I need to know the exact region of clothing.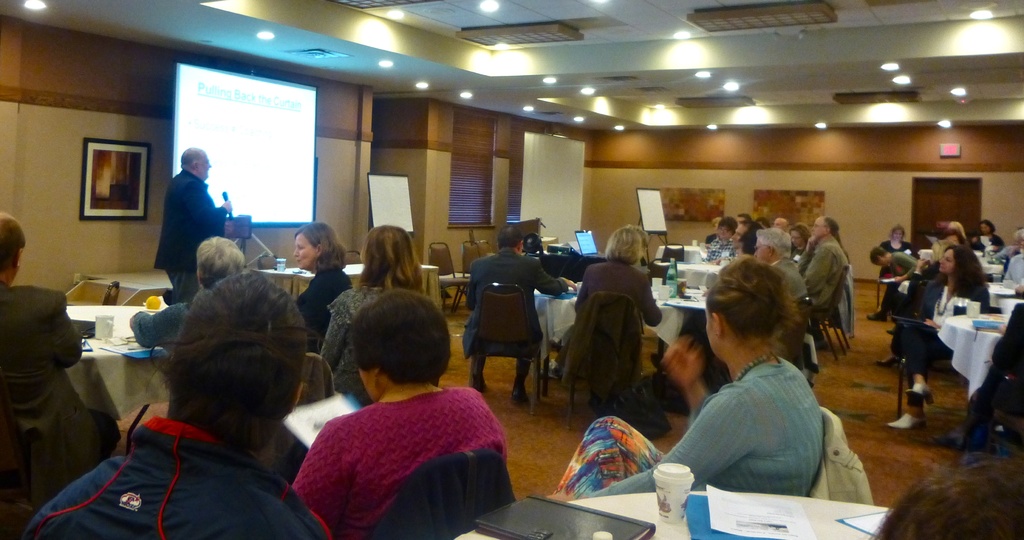
Region: bbox=(547, 367, 826, 493).
